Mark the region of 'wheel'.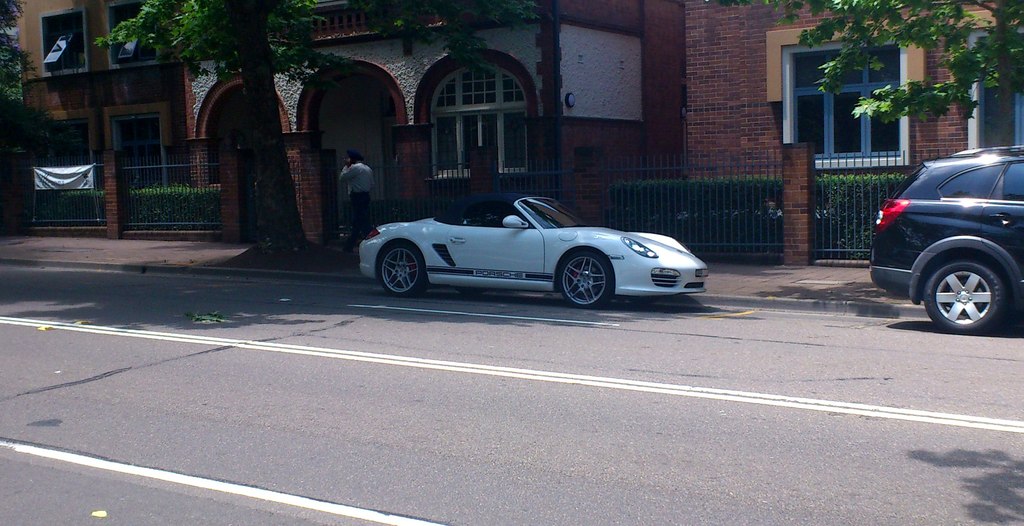
Region: Rect(554, 247, 620, 299).
